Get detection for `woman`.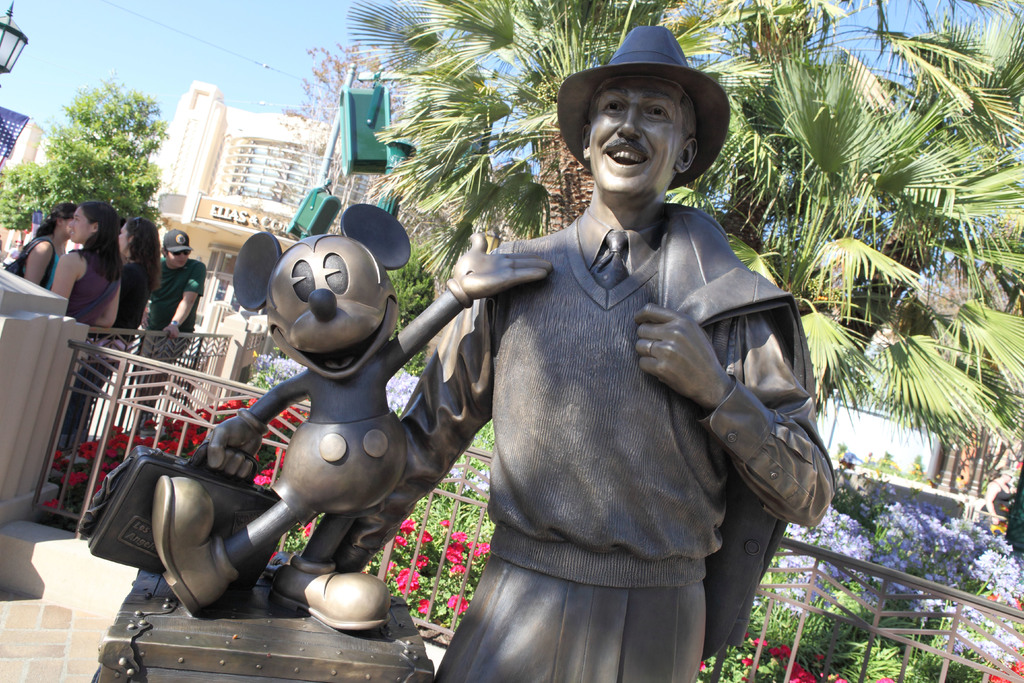
Detection: <box>42,202,115,328</box>.
